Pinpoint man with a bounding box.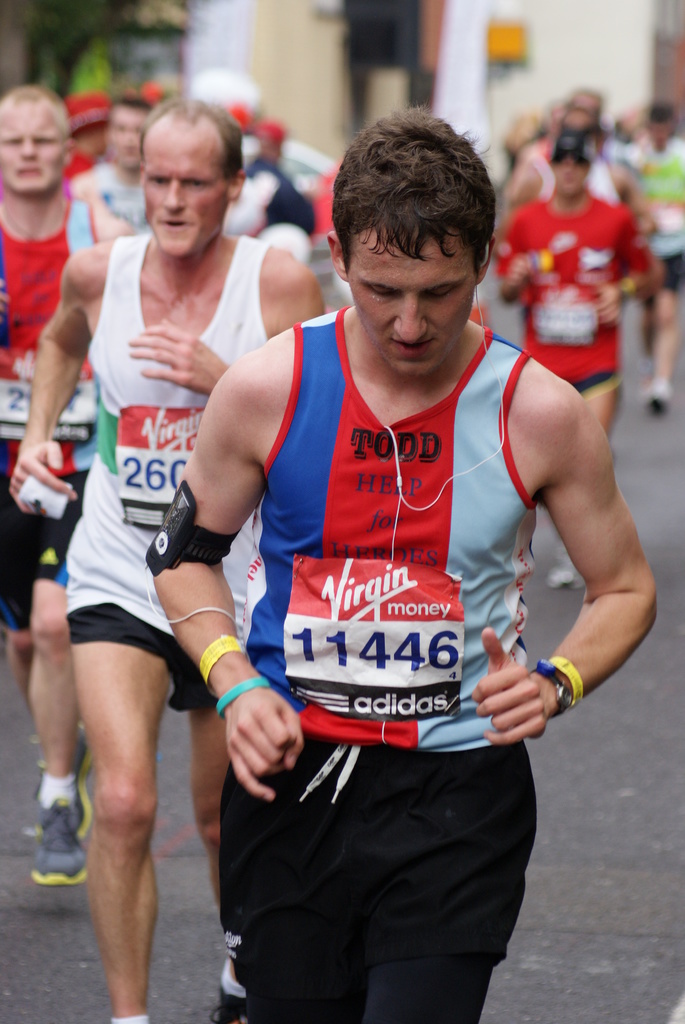
pyautogui.locateOnScreen(643, 99, 684, 420).
